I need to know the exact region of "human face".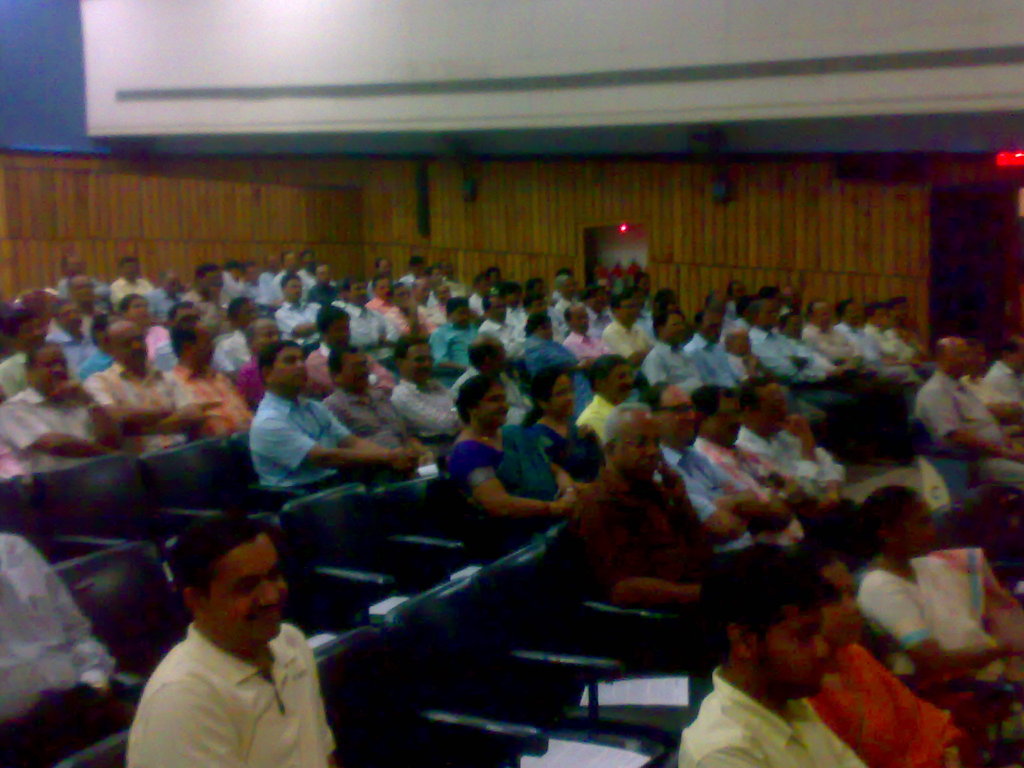
Region: <box>899,498,934,554</box>.
